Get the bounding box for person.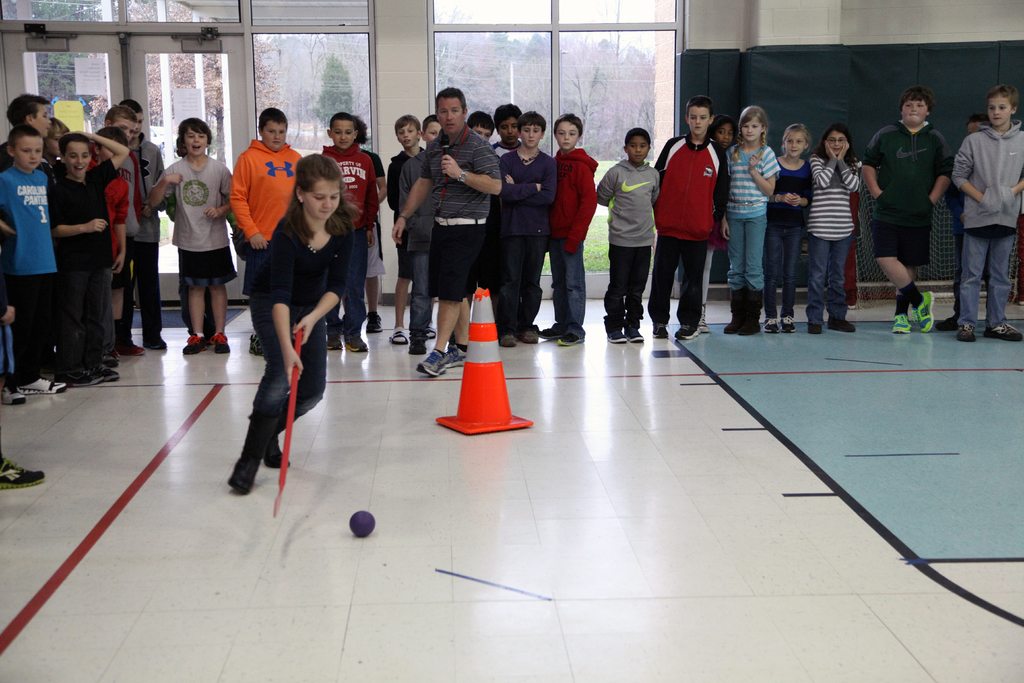
604 131 661 340.
